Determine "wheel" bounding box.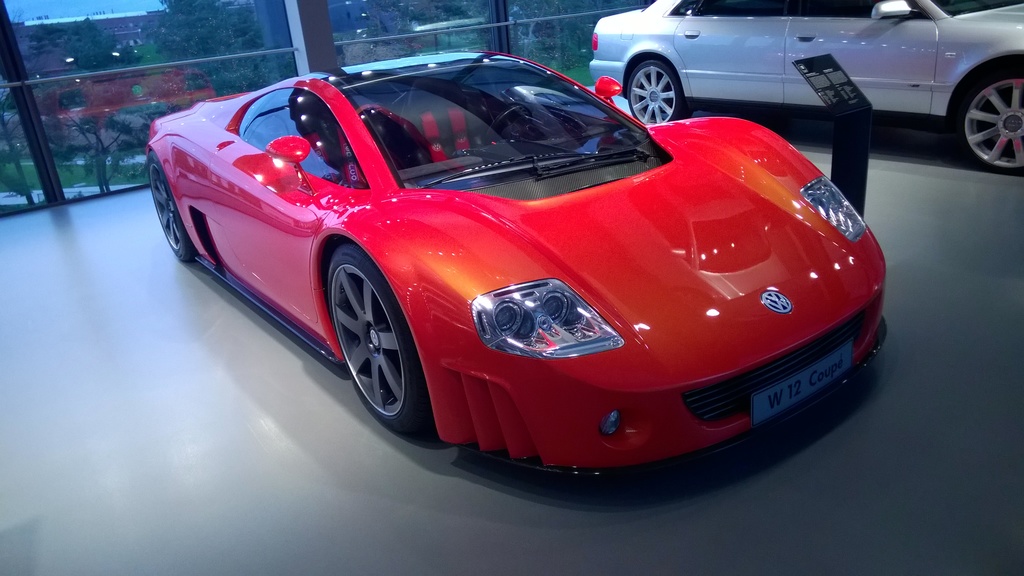
Determined: crop(630, 58, 694, 125).
